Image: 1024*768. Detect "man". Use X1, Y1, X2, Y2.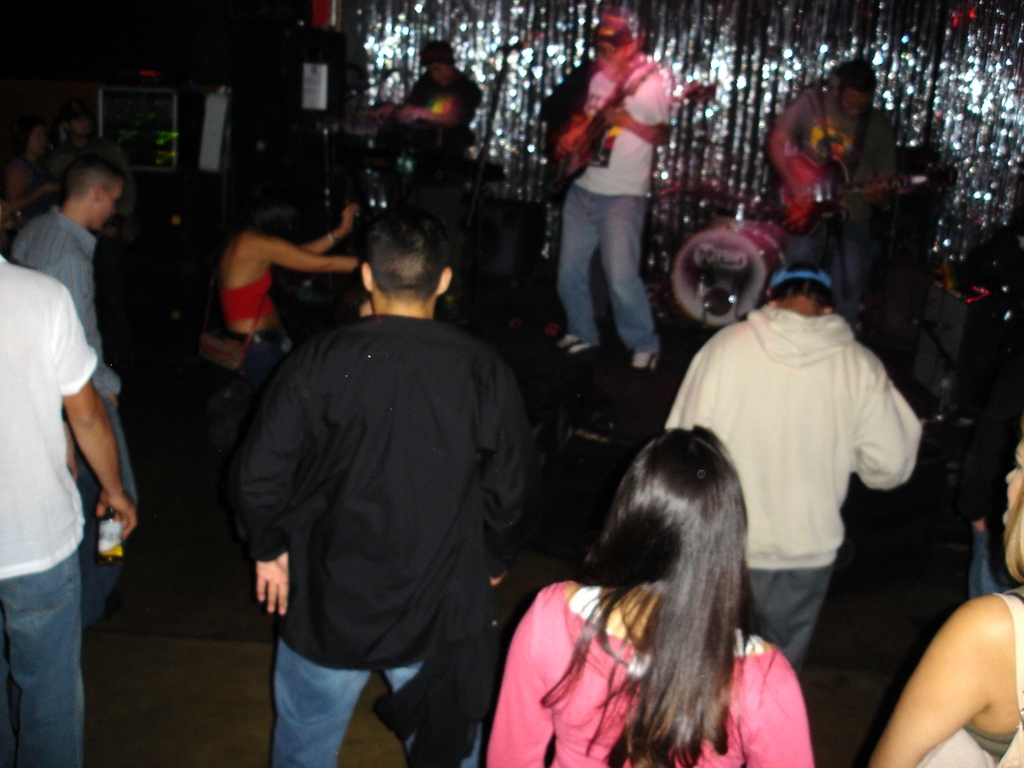
661, 253, 924, 667.
